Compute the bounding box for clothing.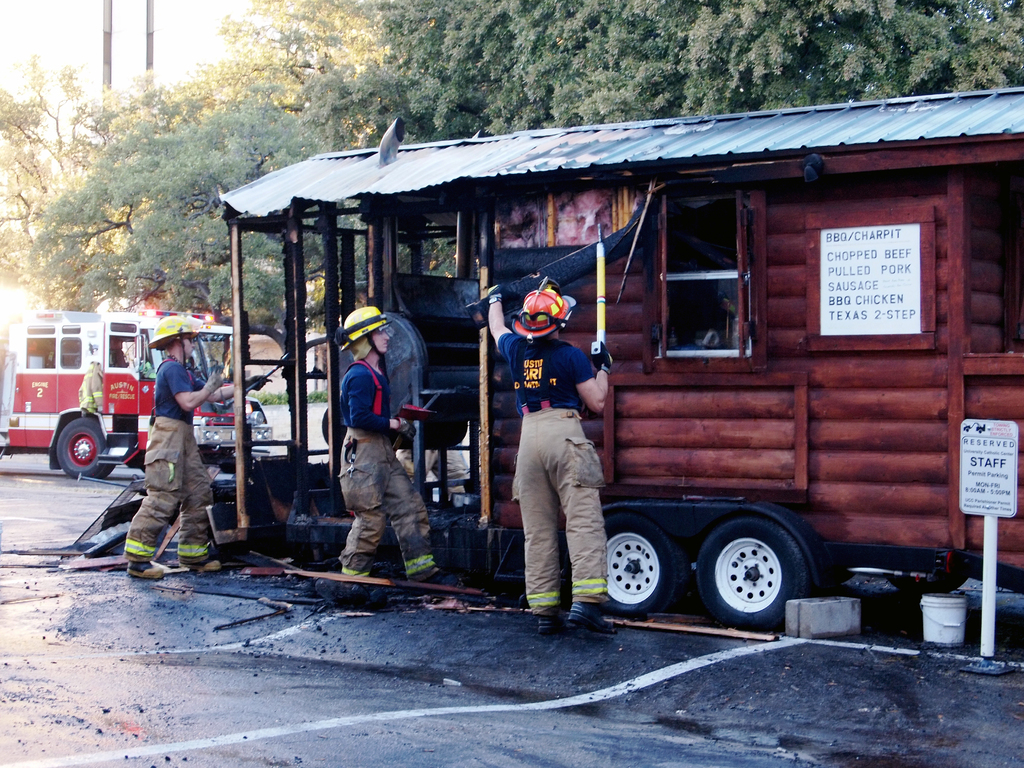
(501, 293, 618, 618).
